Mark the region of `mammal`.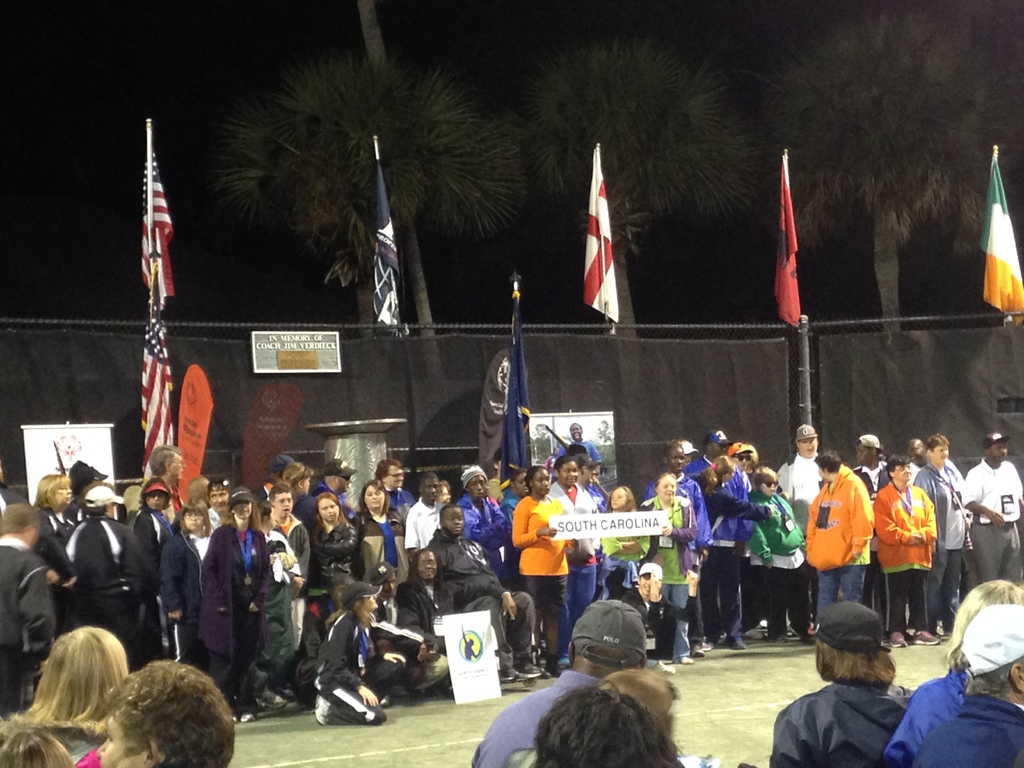
Region: region(803, 455, 874, 645).
